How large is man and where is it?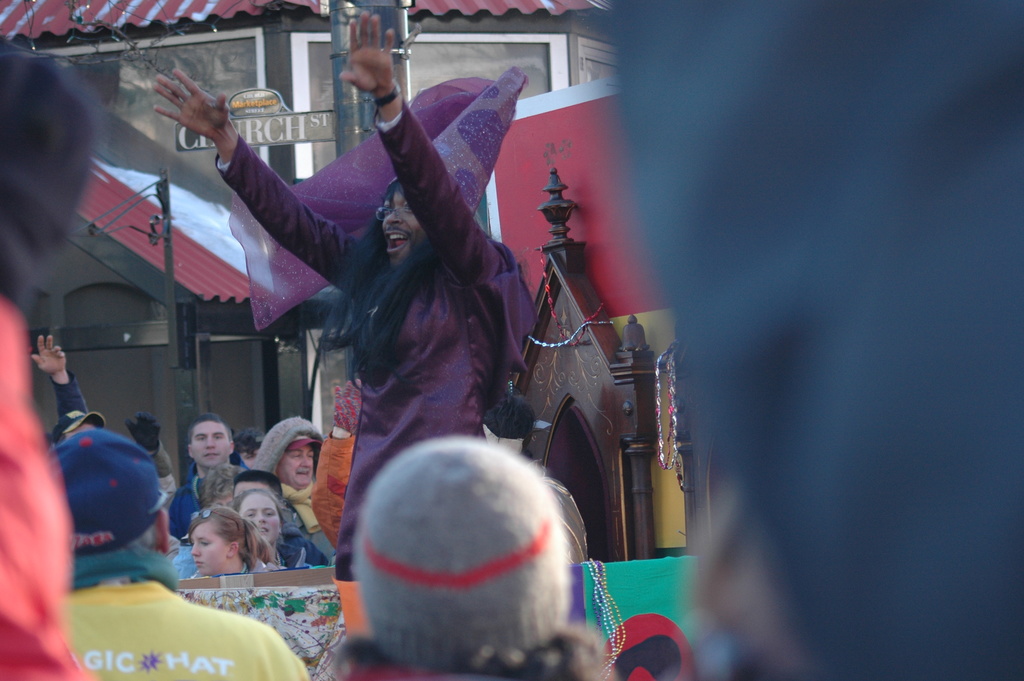
Bounding box: 163,411,243,539.
